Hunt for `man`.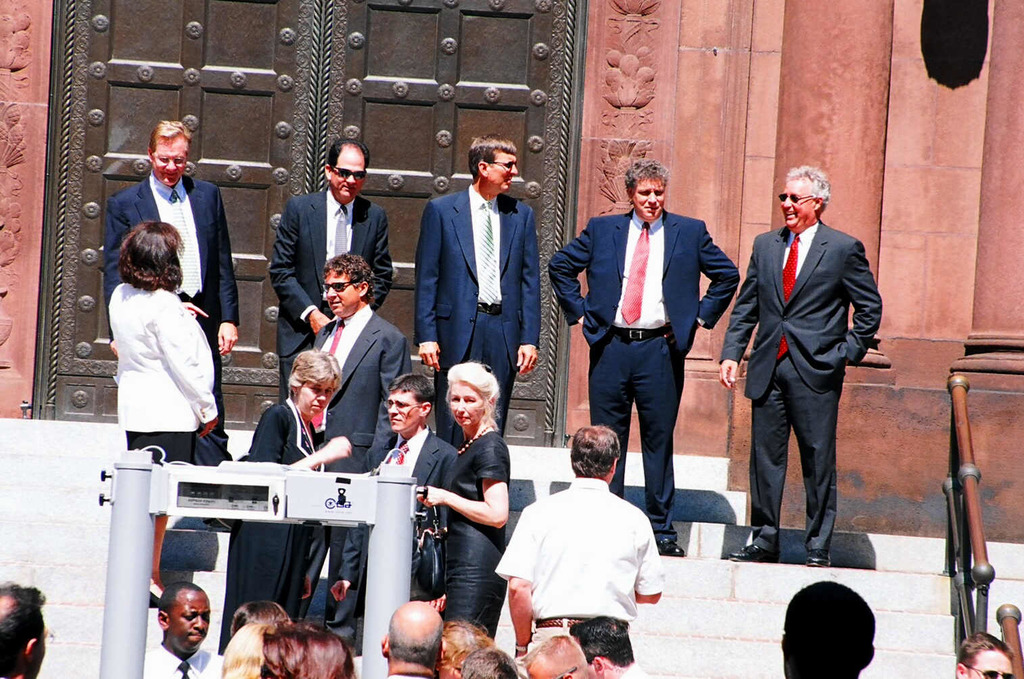
Hunted down at [312, 250, 413, 643].
